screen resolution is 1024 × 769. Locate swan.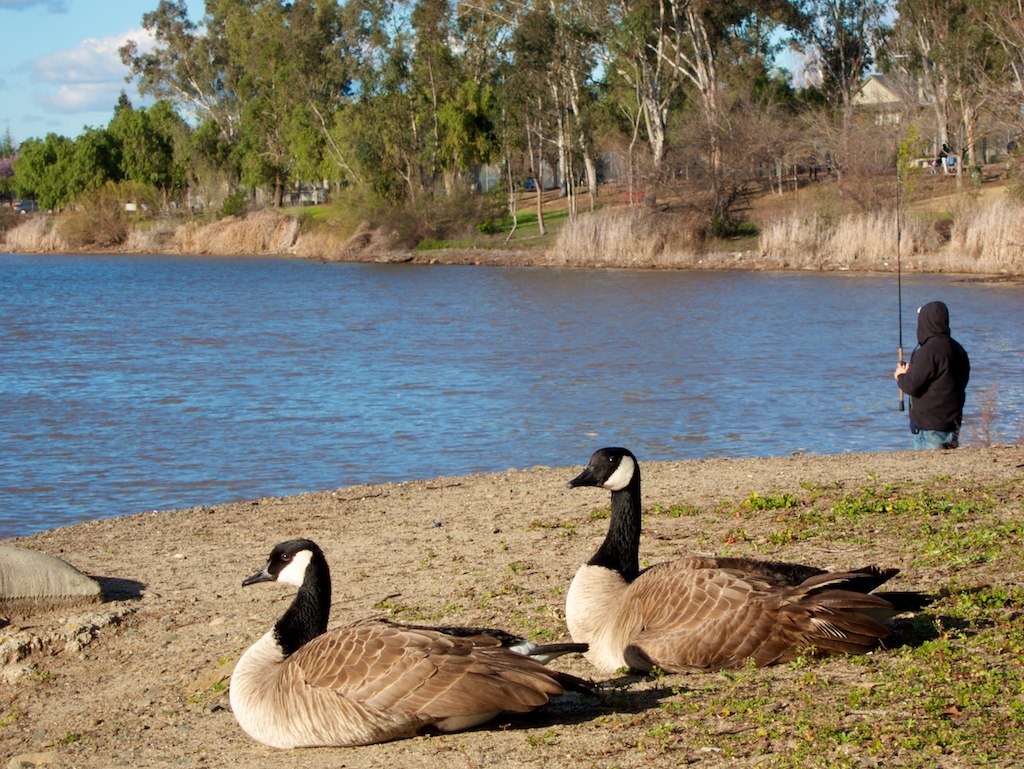
233,553,572,762.
